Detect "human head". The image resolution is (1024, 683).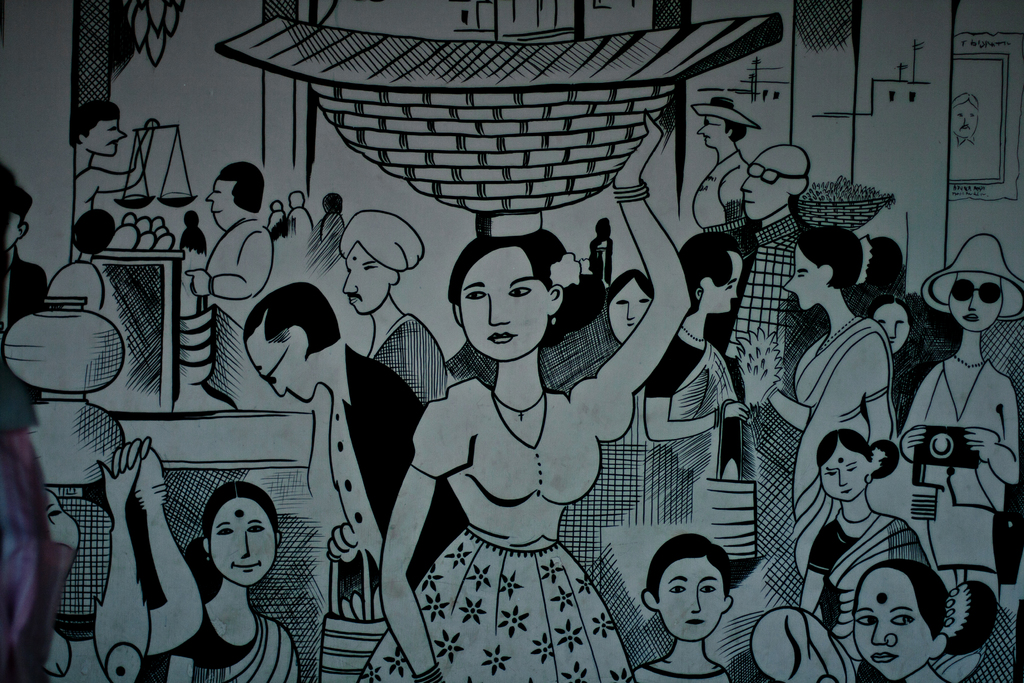
735/147/810/220.
